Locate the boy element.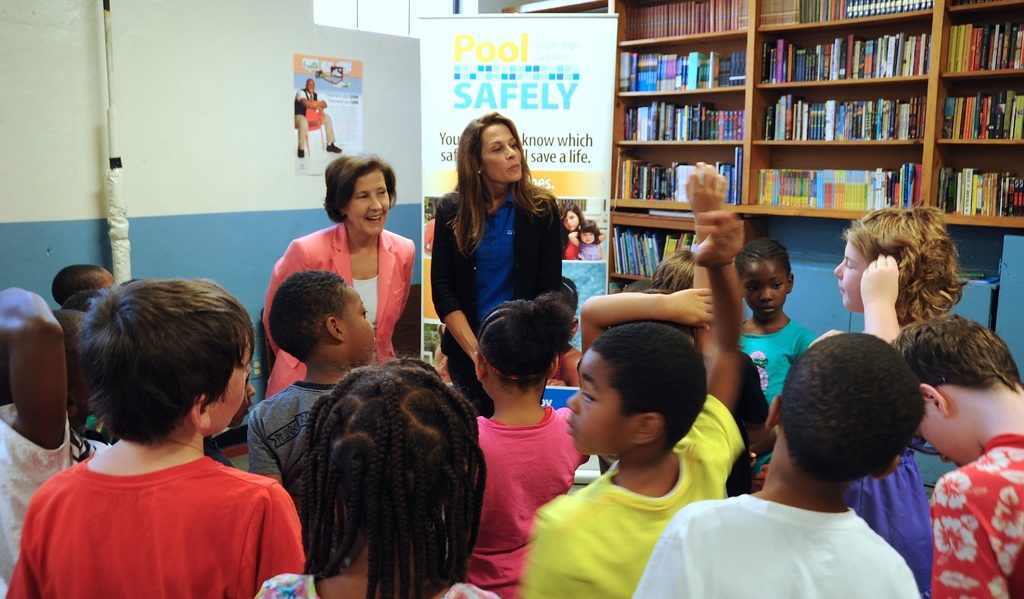
Element bbox: crop(525, 208, 750, 598).
